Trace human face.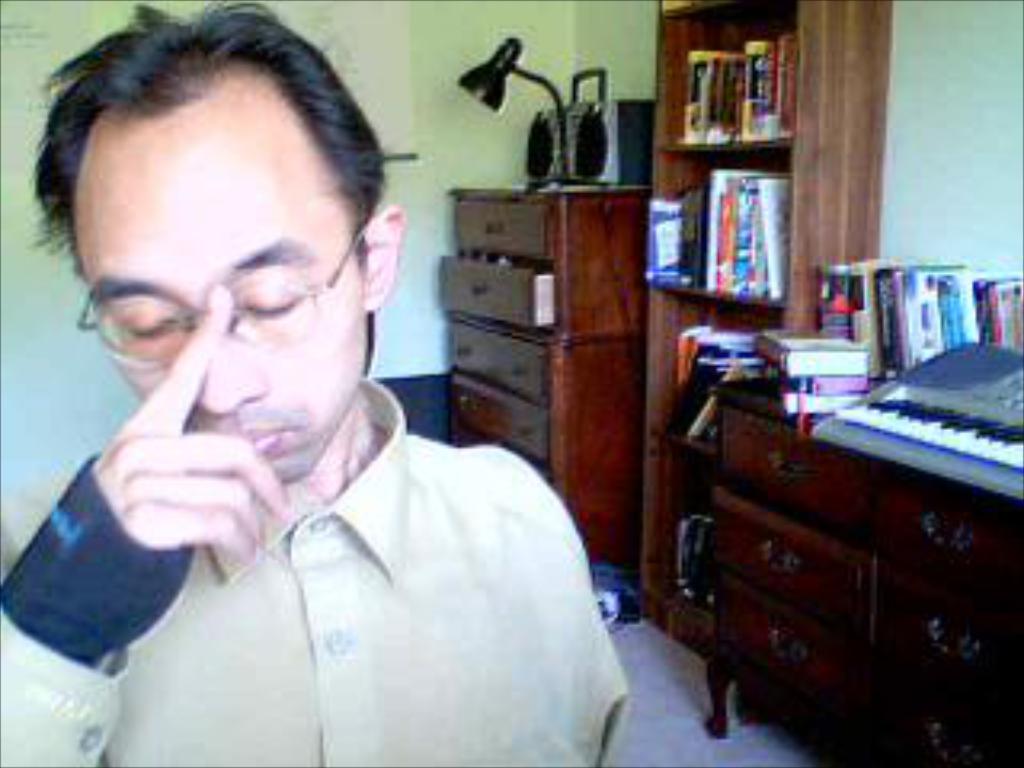
Traced to <box>77,74,365,477</box>.
